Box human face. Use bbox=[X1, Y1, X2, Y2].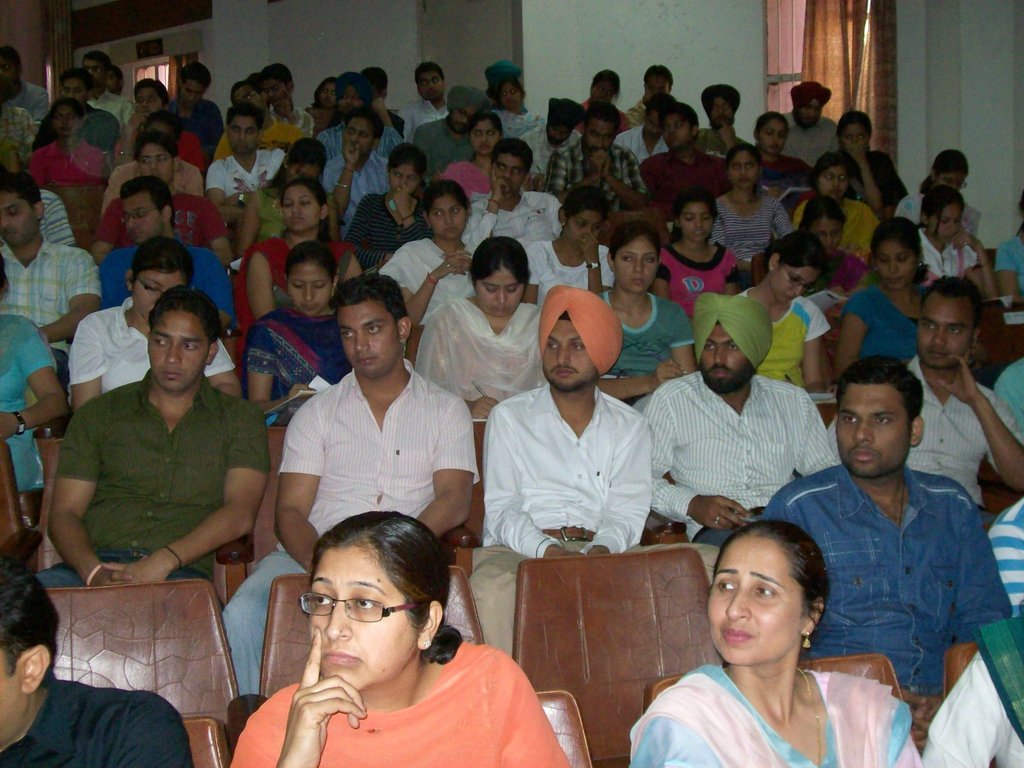
bbox=[415, 68, 442, 102].
